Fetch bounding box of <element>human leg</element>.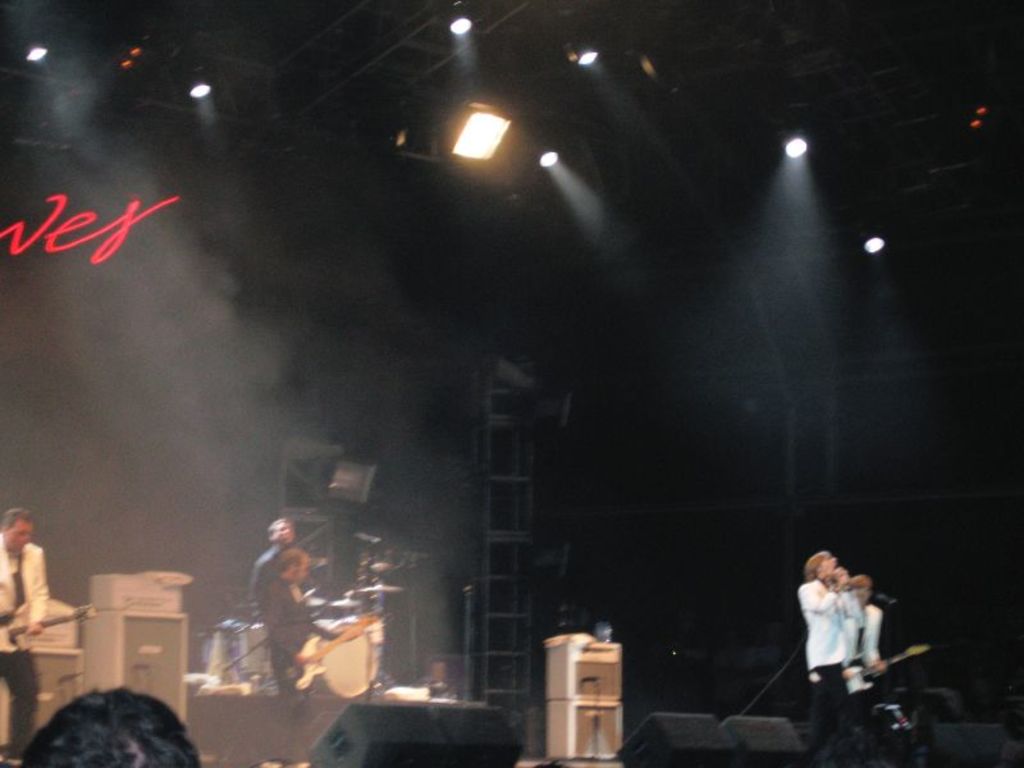
Bbox: <box>0,649,44,760</box>.
